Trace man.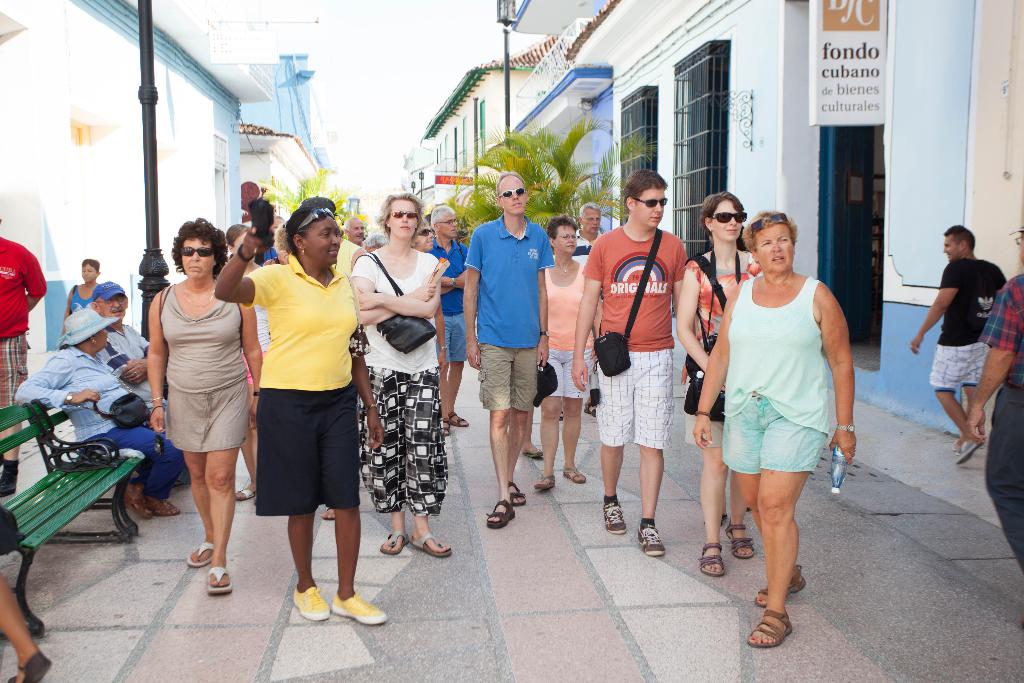
Traced to BBox(575, 200, 604, 415).
